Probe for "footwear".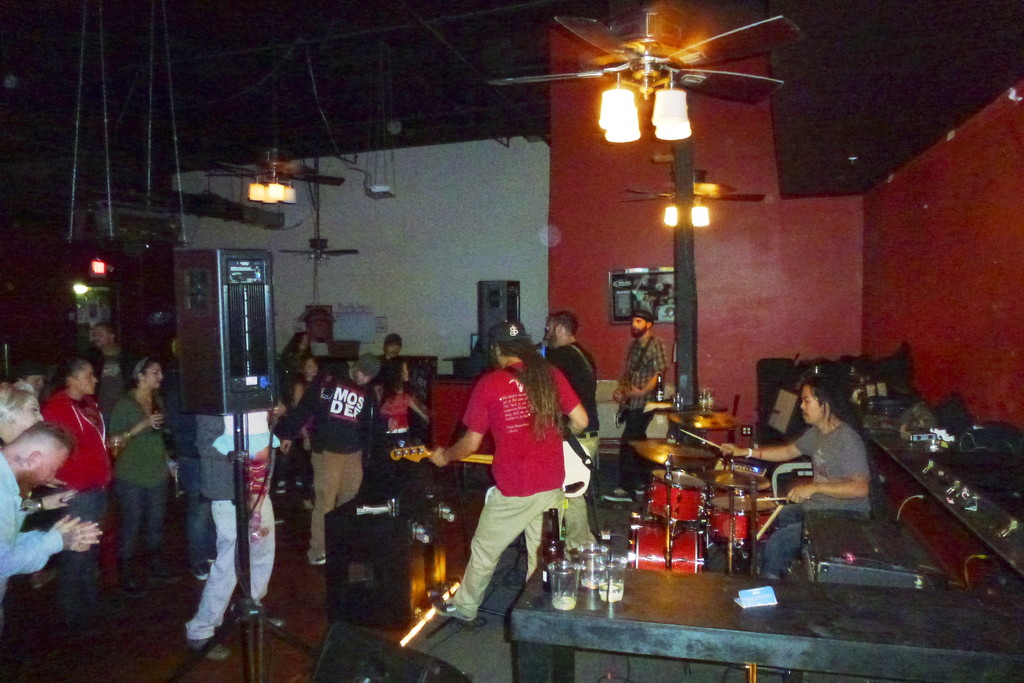
Probe result: [left=192, top=565, right=209, bottom=584].
